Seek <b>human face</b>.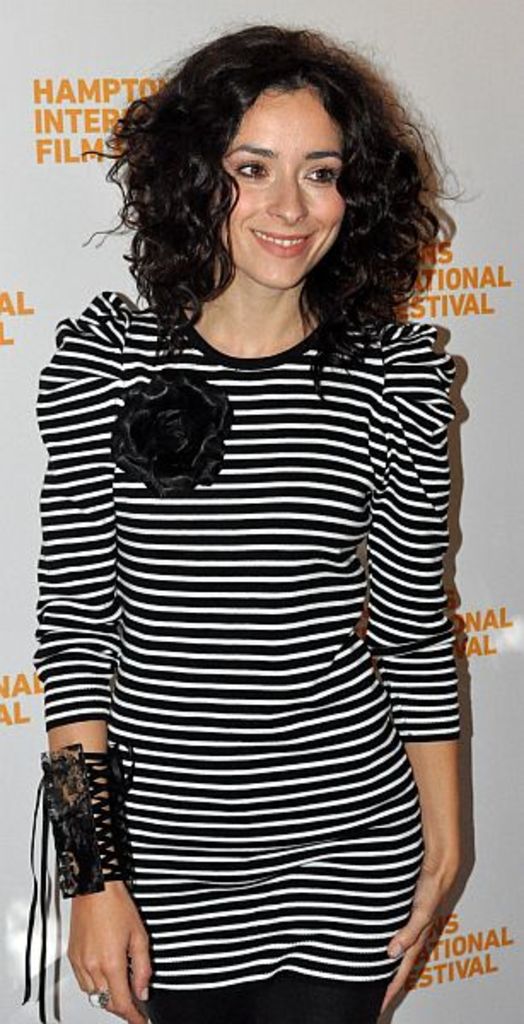
227, 90, 343, 287.
